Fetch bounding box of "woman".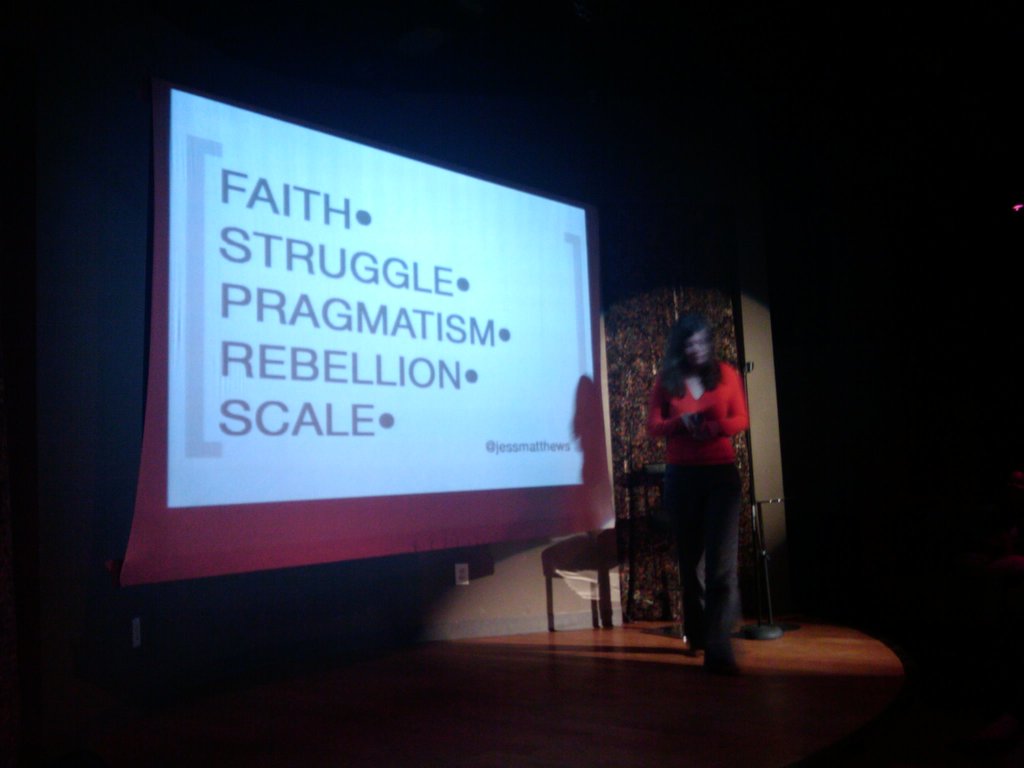
Bbox: bbox=[643, 310, 760, 655].
